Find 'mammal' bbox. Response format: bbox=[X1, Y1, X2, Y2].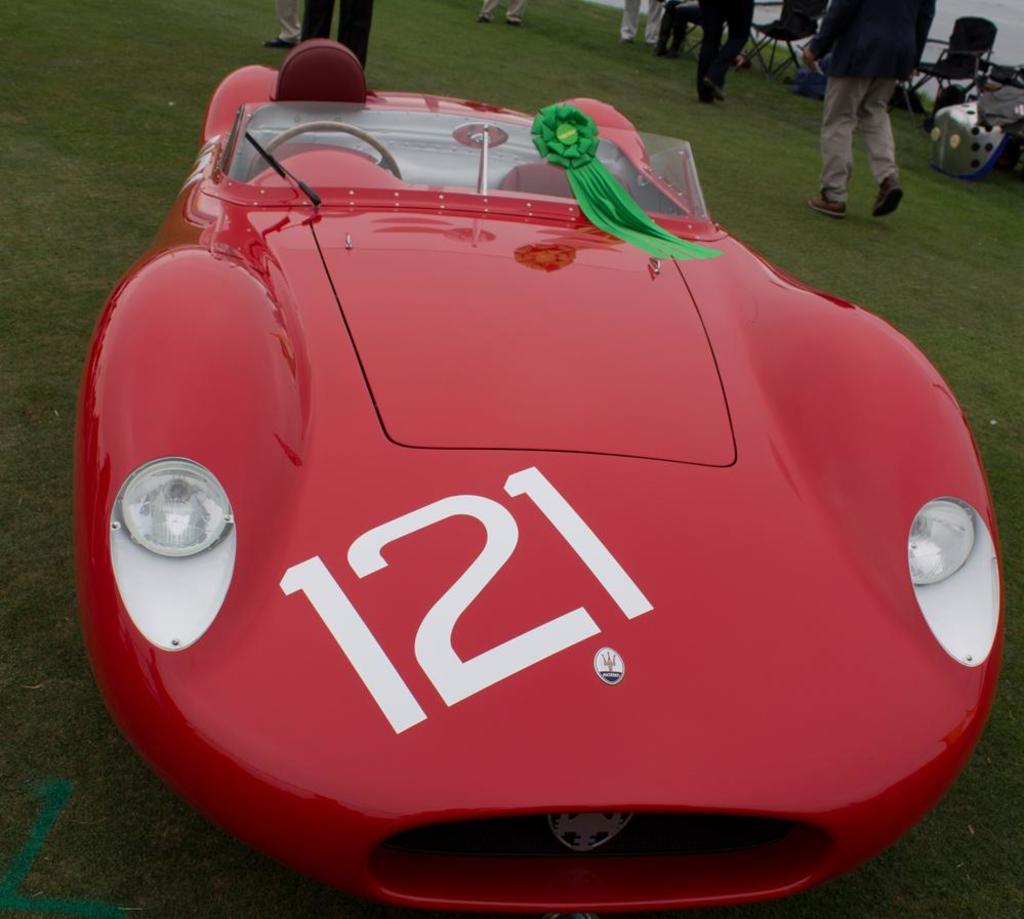
bbox=[622, 0, 664, 41].
